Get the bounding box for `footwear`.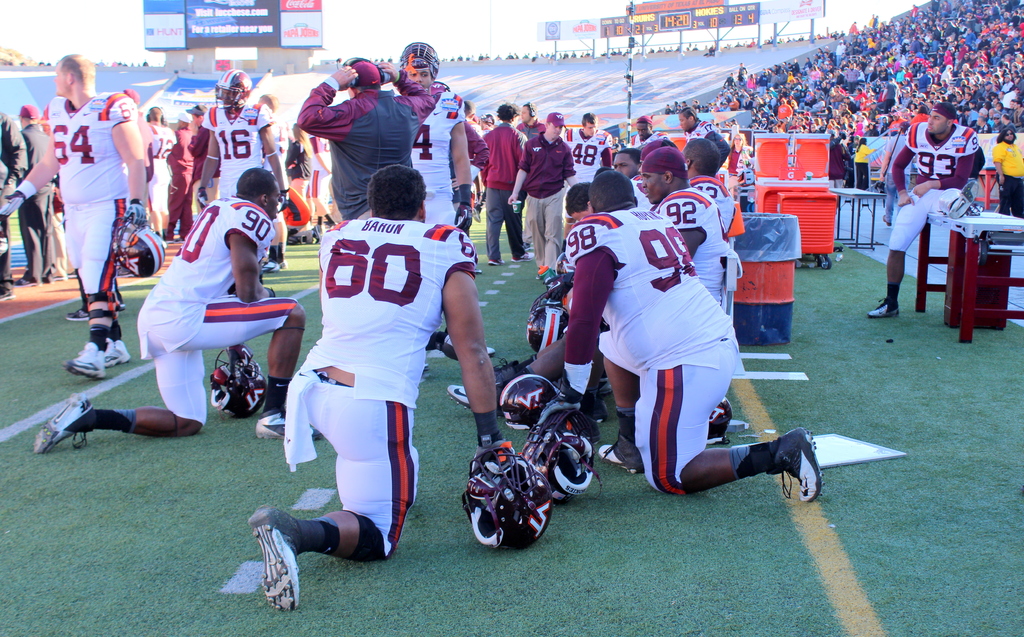
crop(883, 213, 892, 228).
